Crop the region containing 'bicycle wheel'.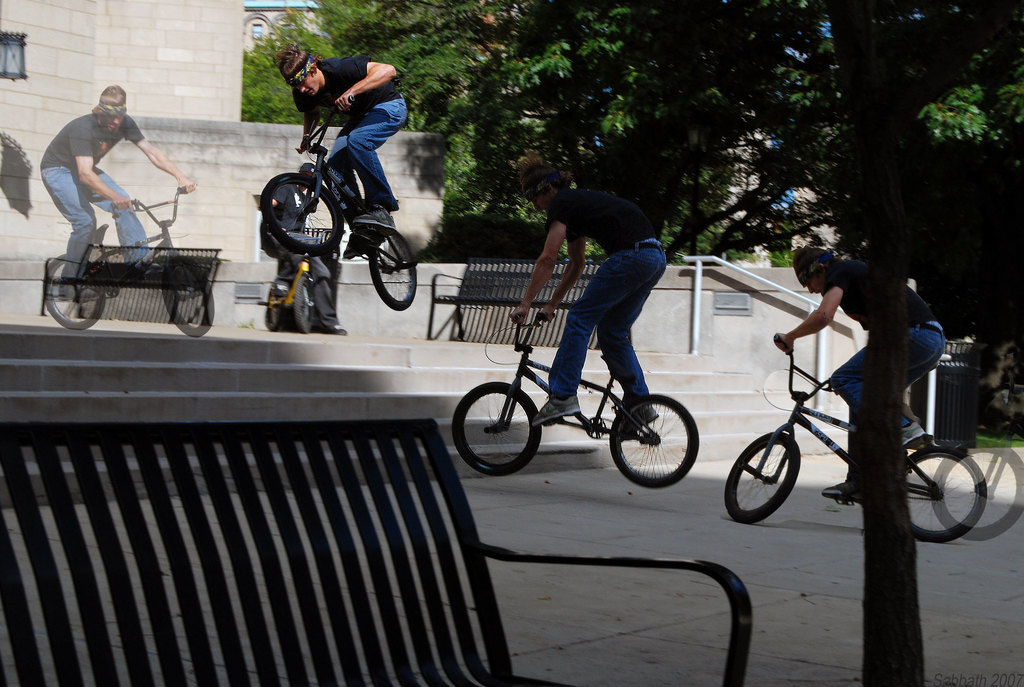
Crop region: detection(260, 173, 344, 255).
